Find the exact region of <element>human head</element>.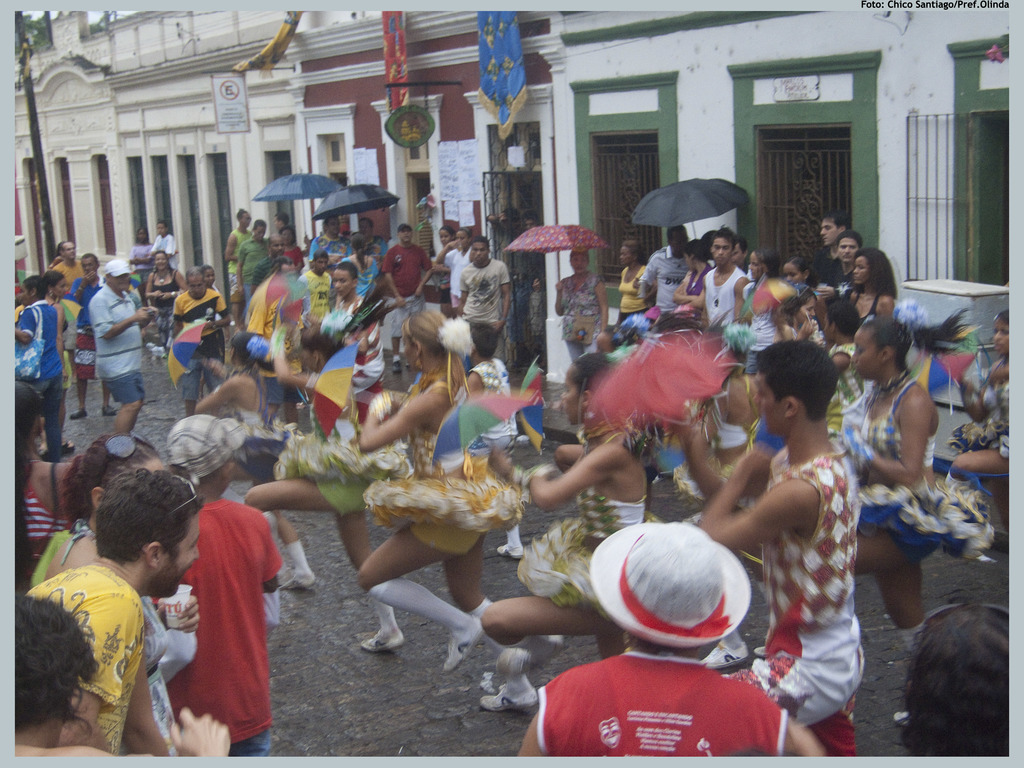
Exact region: Rect(455, 228, 475, 249).
